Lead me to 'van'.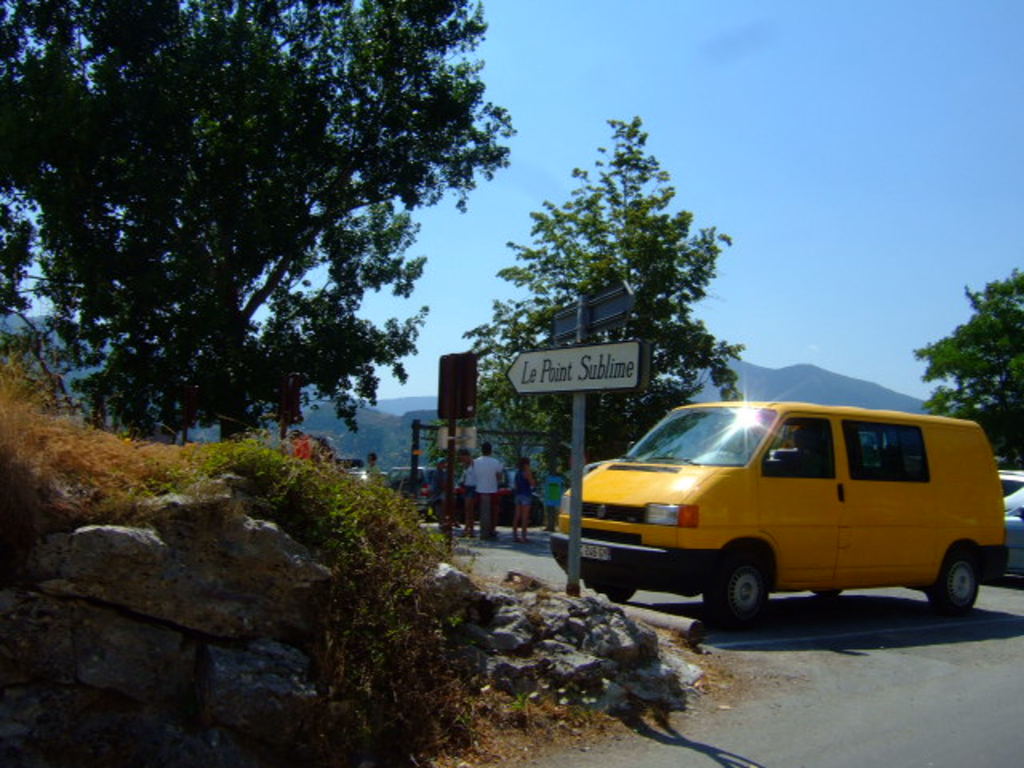
Lead to (546, 402, 1006, 632).
